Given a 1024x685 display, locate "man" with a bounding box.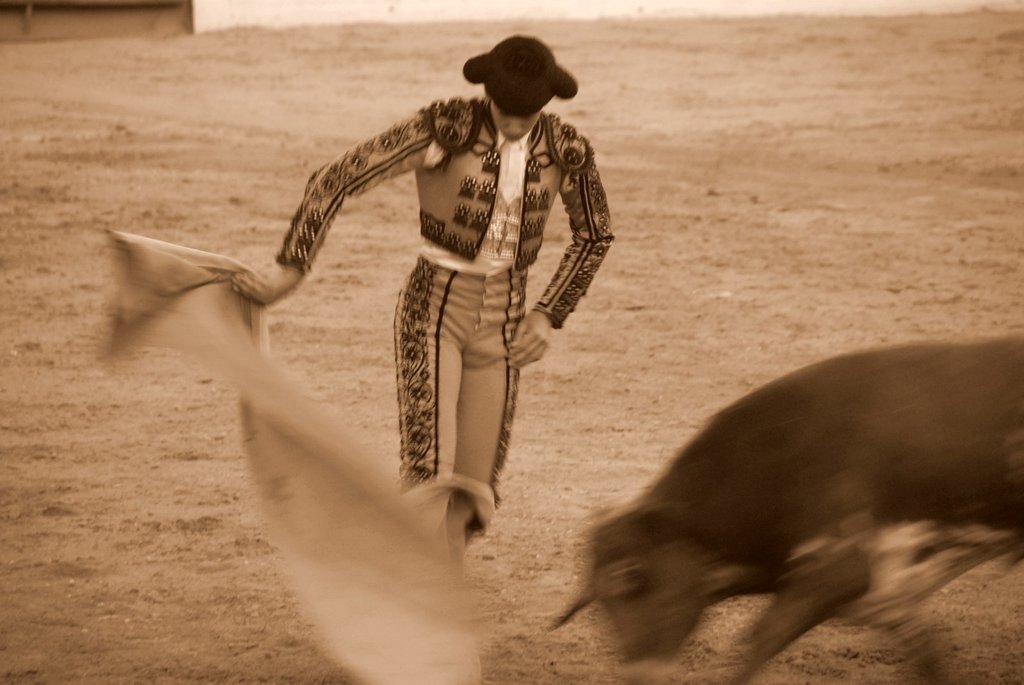
Located: (230, 36, 619, 576).
